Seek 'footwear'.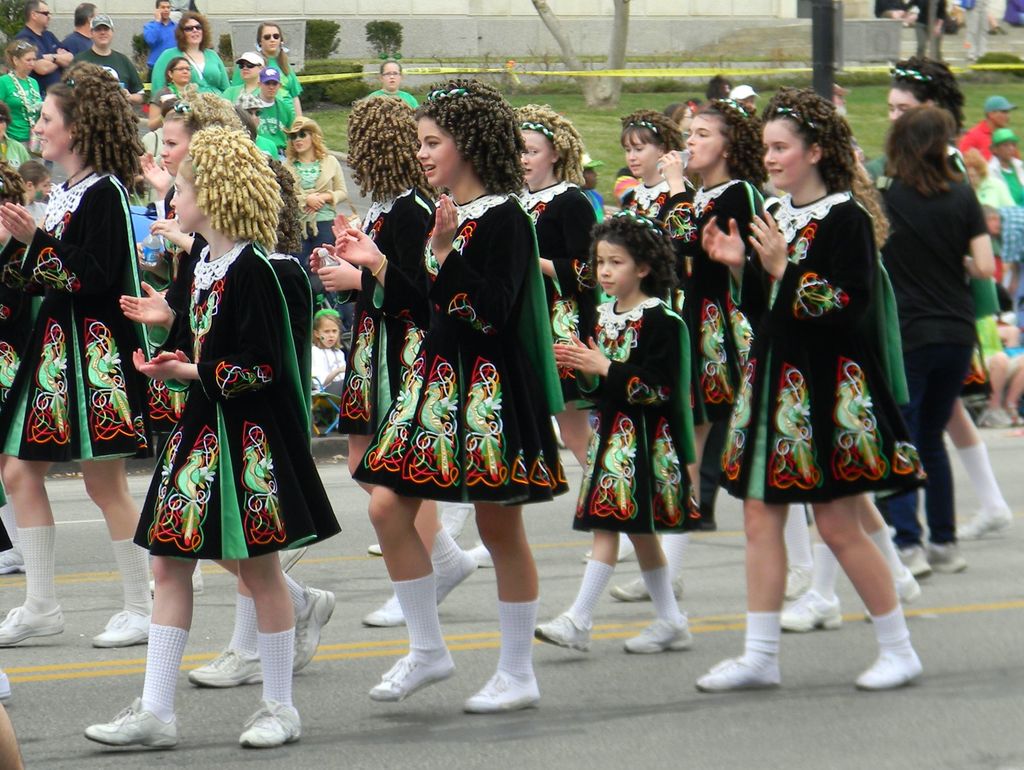
region(461, 668, 542, 714).
